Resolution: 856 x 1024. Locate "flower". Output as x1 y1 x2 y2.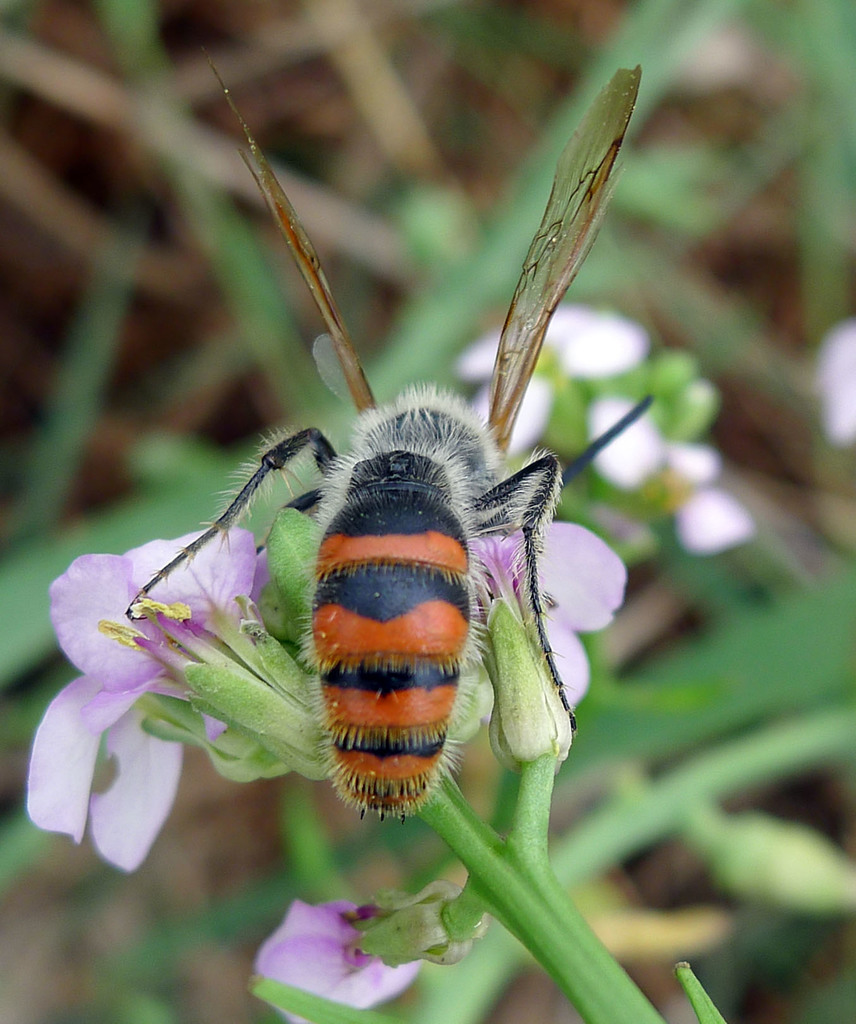
577 390 735 499.
